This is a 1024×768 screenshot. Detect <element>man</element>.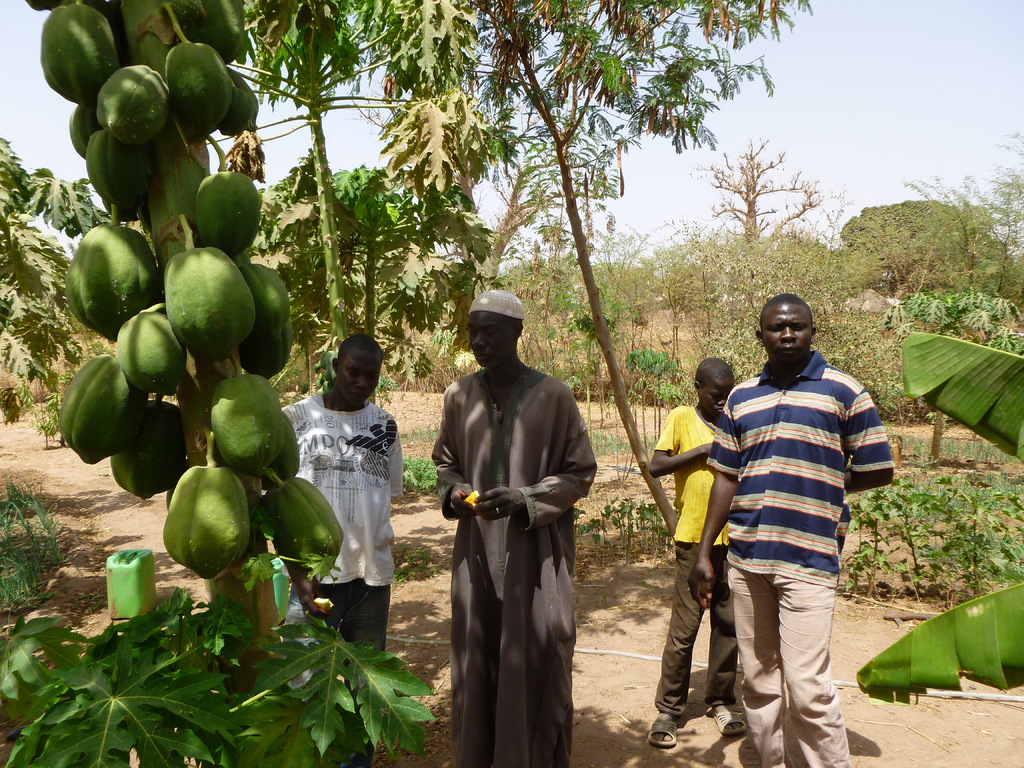
<region>266, 332, 406, 767</region>.
